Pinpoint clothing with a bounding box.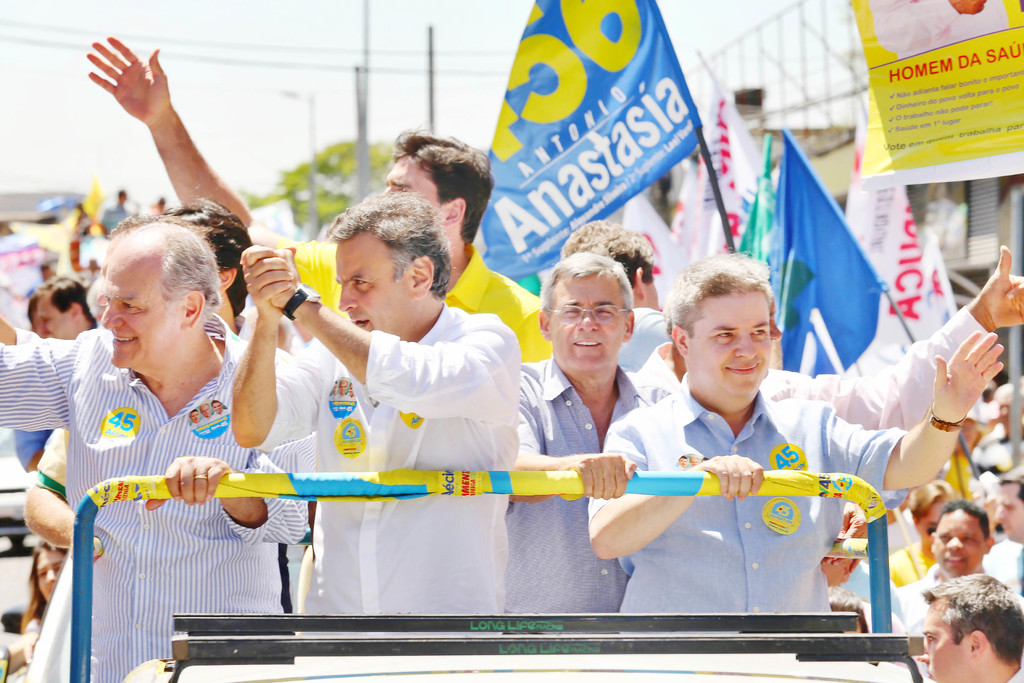
pyautogui.locateOnScreen(976, 423, 1020, 477).
